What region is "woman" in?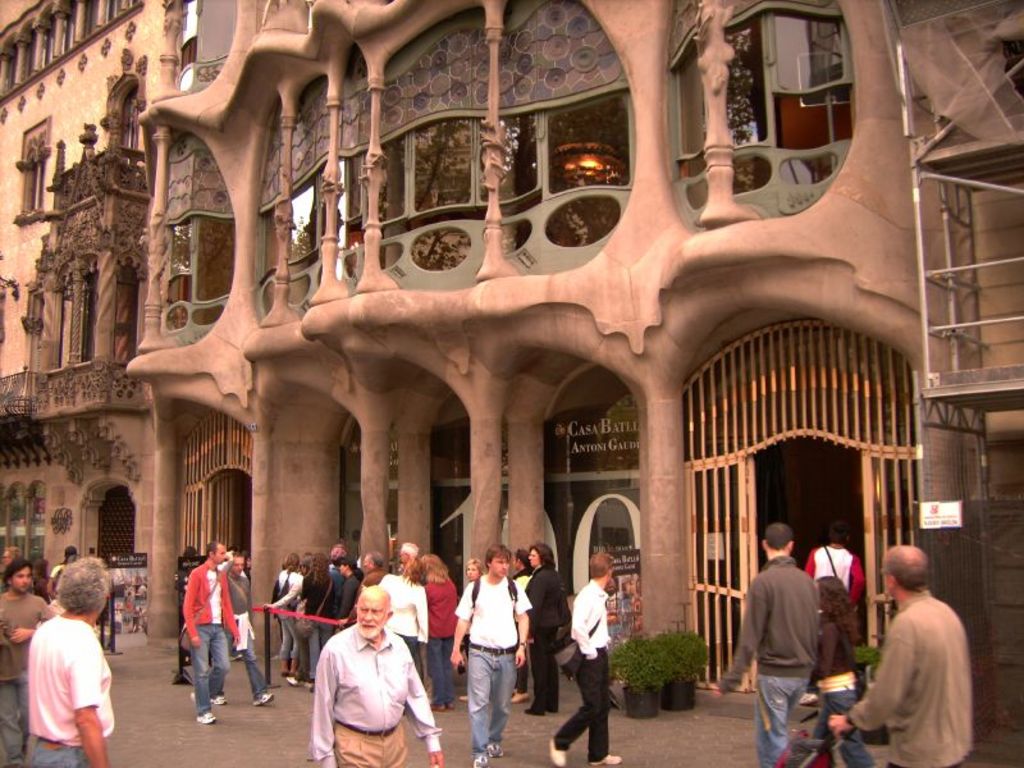
pyautogui.locateOnScreen(799, 568, 873, 767).
